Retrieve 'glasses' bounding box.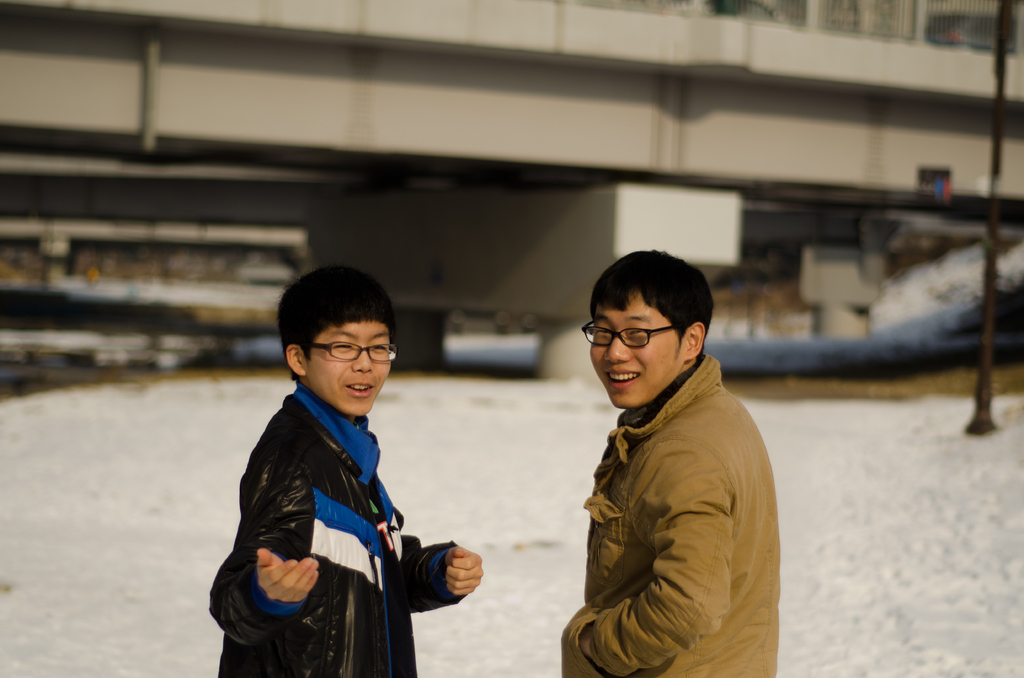
Bounding box: [304,341,399,365].
